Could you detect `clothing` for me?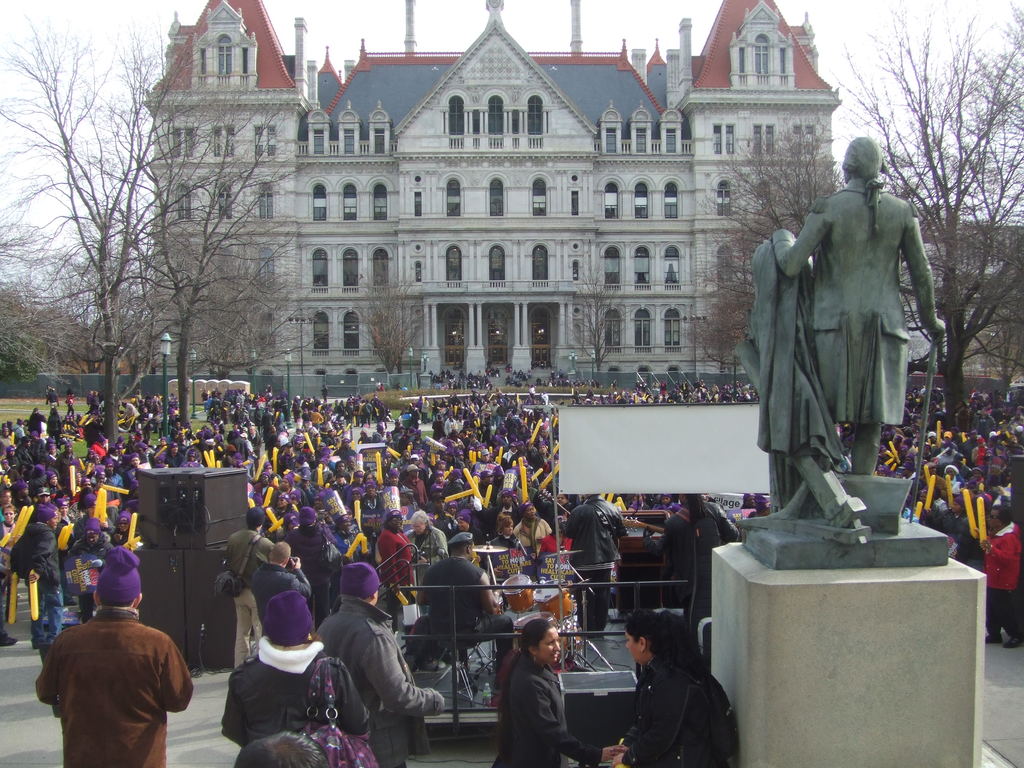
Detection result: bbox=[318, 588, 447, 767].
